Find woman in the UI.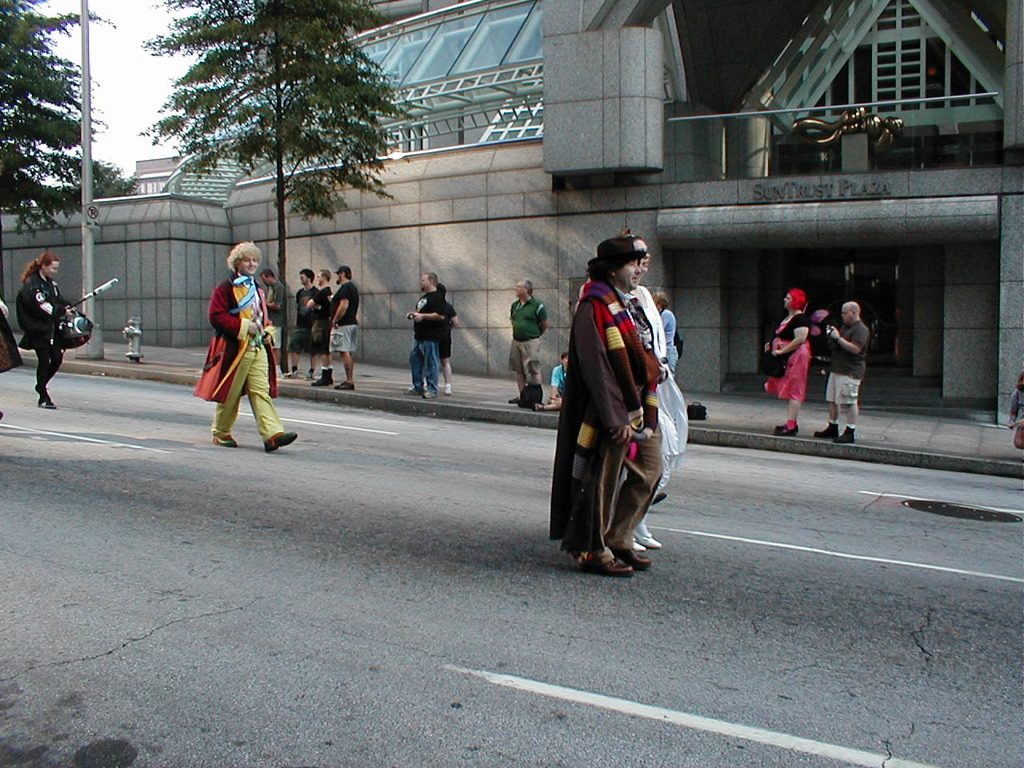
UI element at x1=17, y1=250, x2=74, y2=399.
